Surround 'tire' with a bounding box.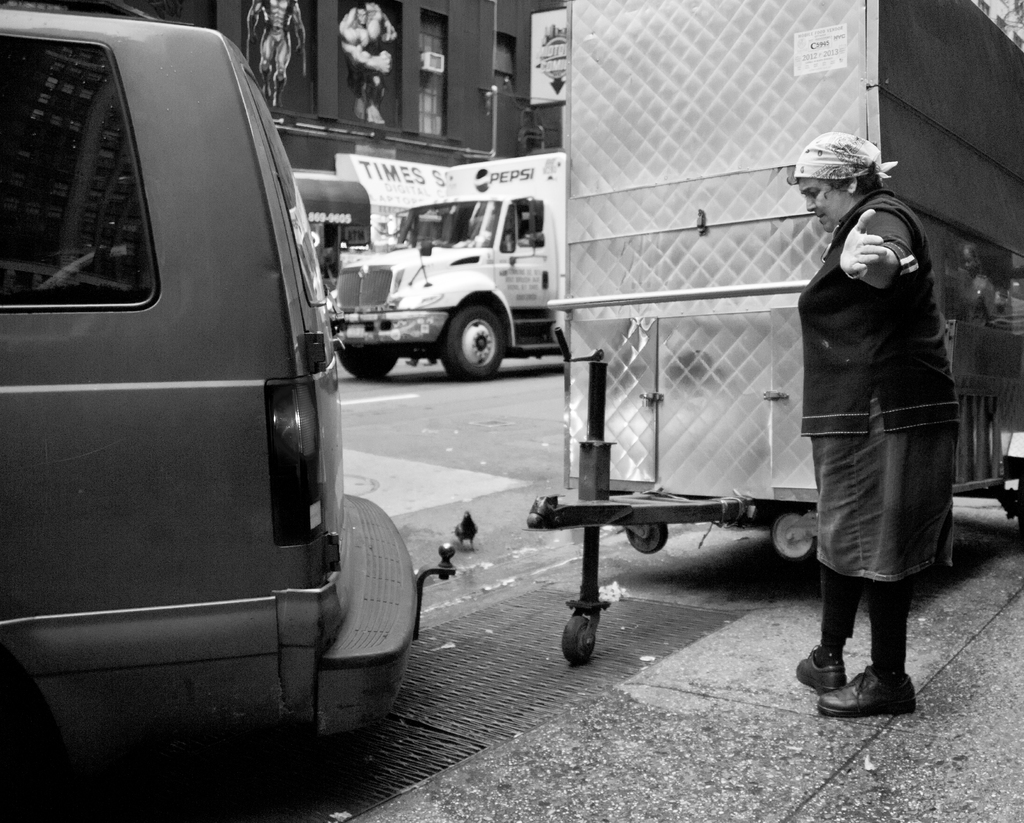
box=[629, 516, 668, 551].
